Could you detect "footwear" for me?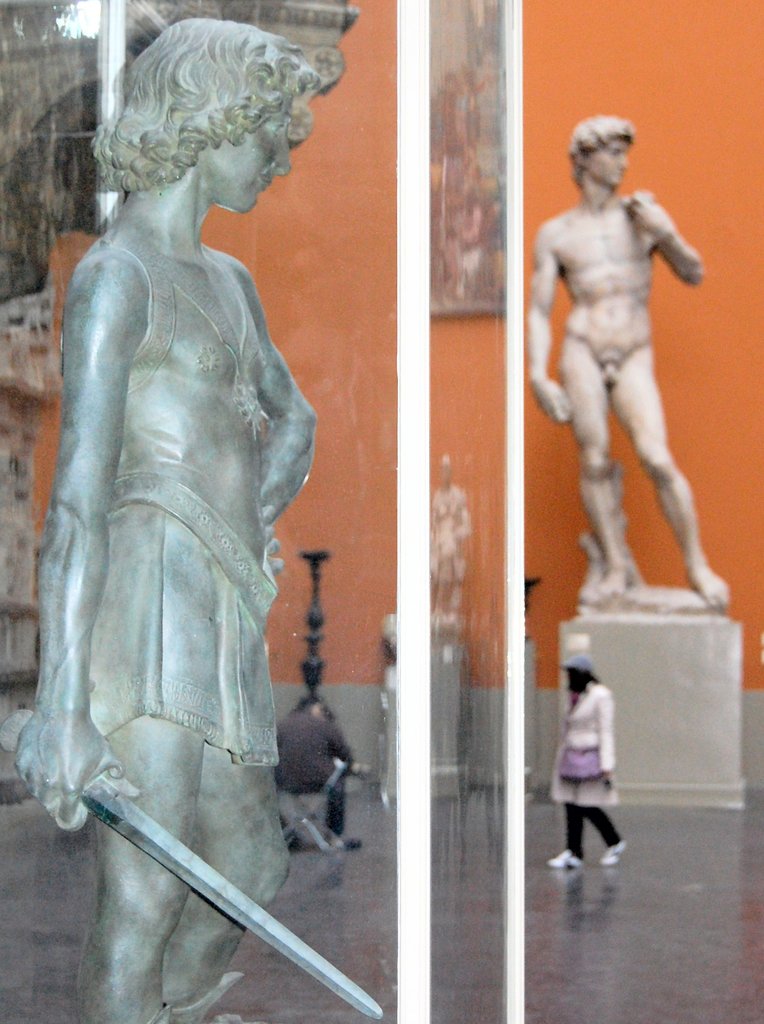
Detection result: pyautogui.locateOnScreen(604, 833, 632, 867).
